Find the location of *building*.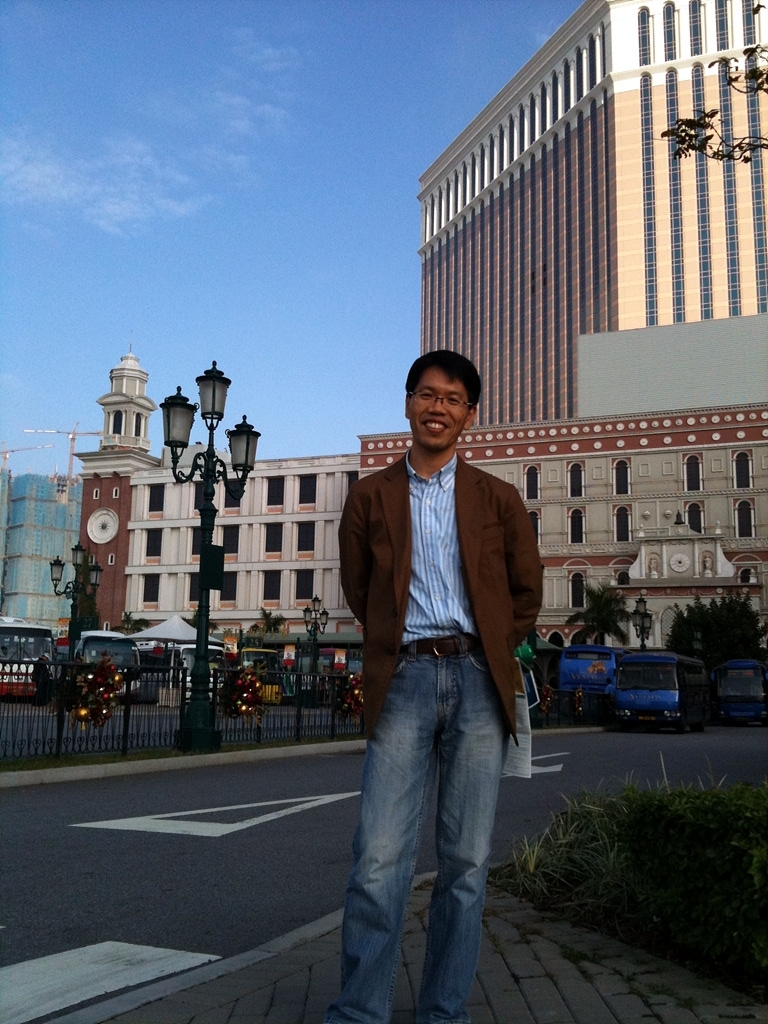
Location: [71,341,364,630].
